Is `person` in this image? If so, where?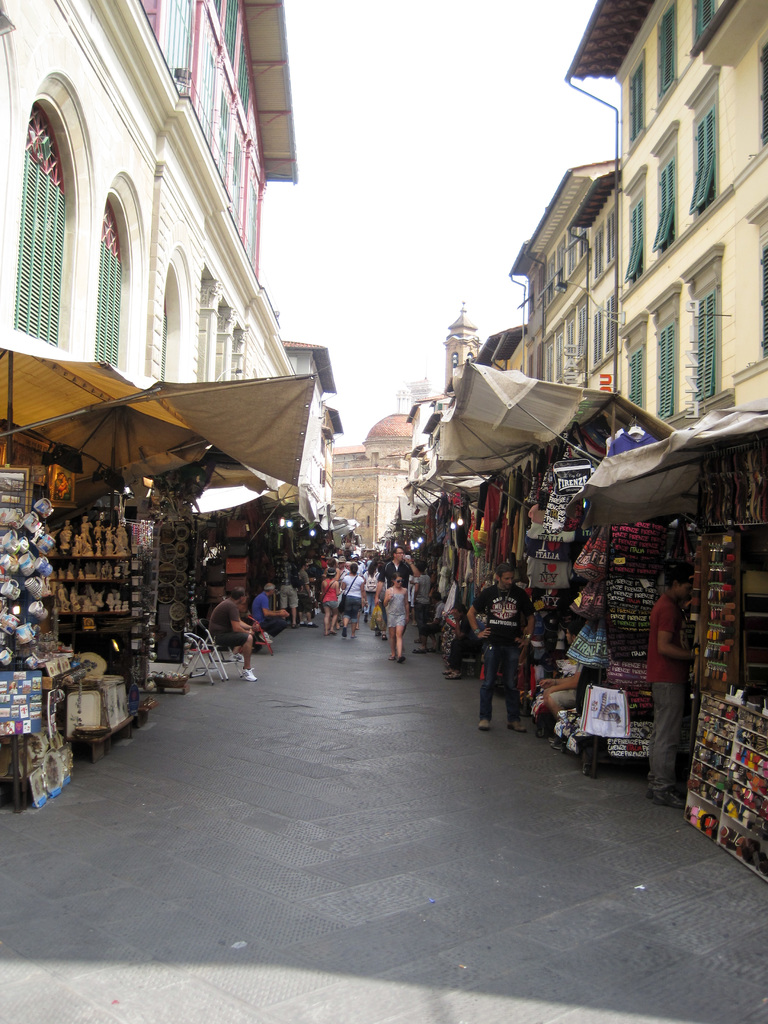
Yes, at [left=211, top=586, right=258, bottom=682].
